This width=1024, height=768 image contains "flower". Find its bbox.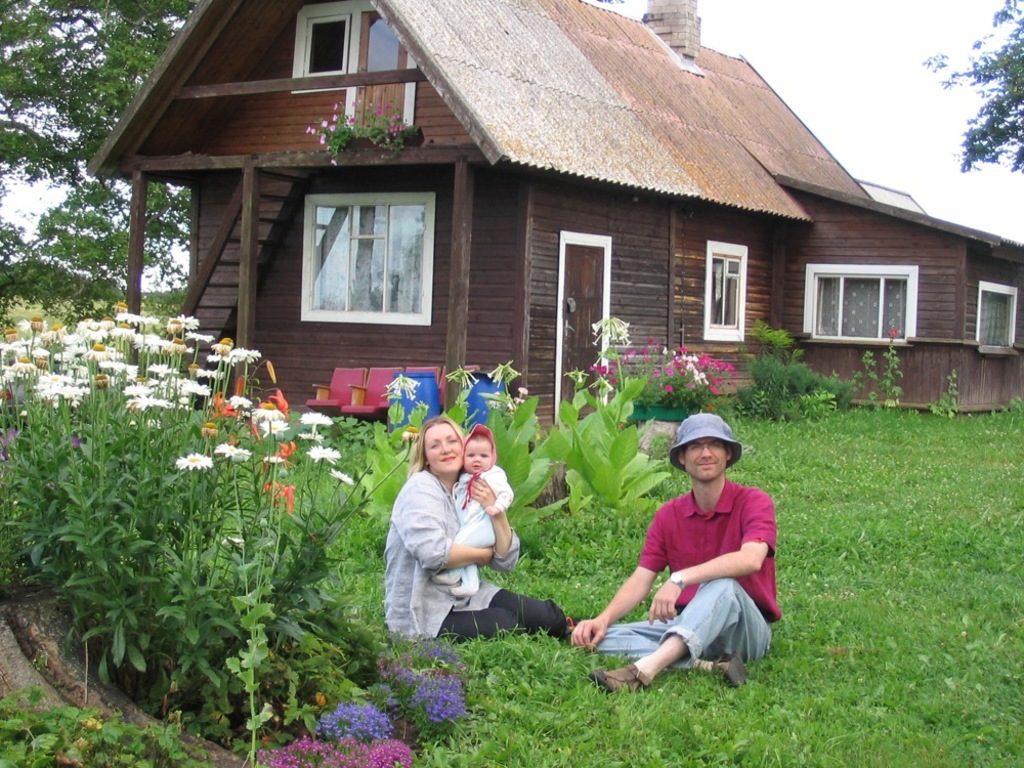
x1=663, y1=385, x2=677, y2=392.
